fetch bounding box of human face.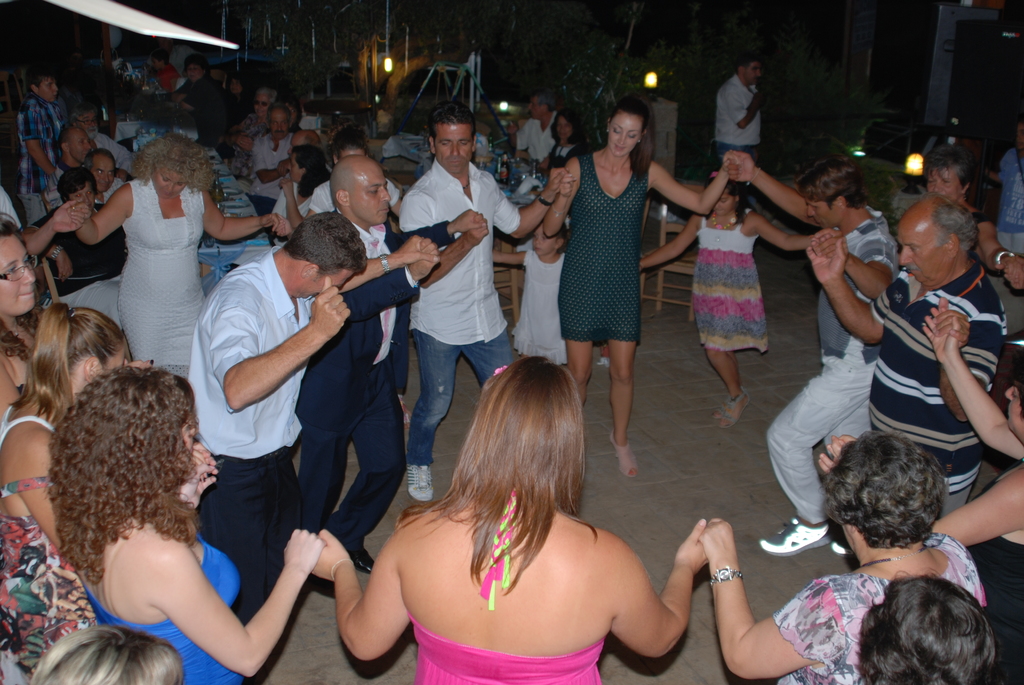
Bbox: x1=801, y1=196, x2=838, y2=224.
